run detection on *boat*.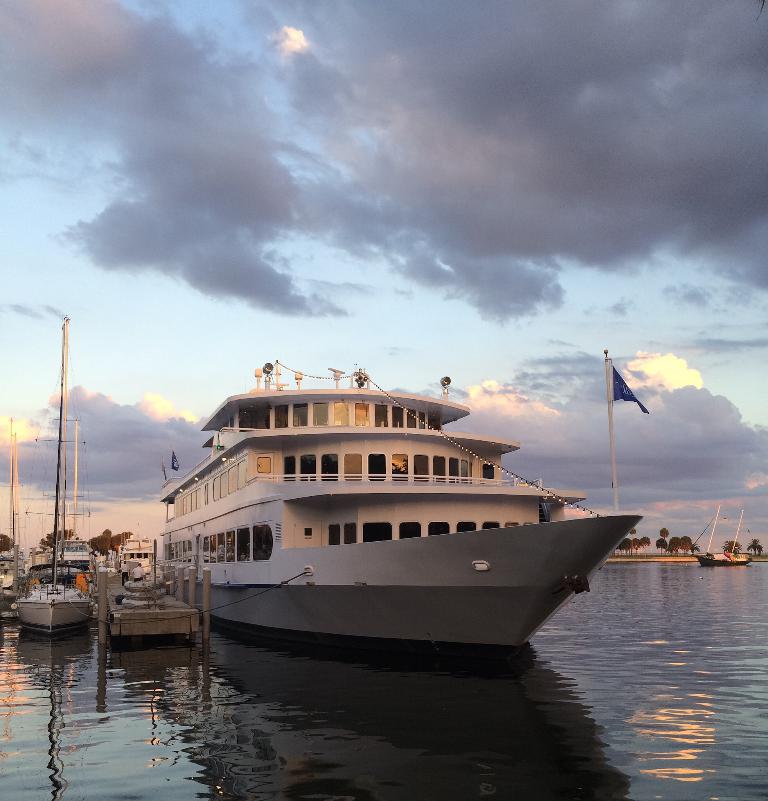
Result: [692,506,756,566].
